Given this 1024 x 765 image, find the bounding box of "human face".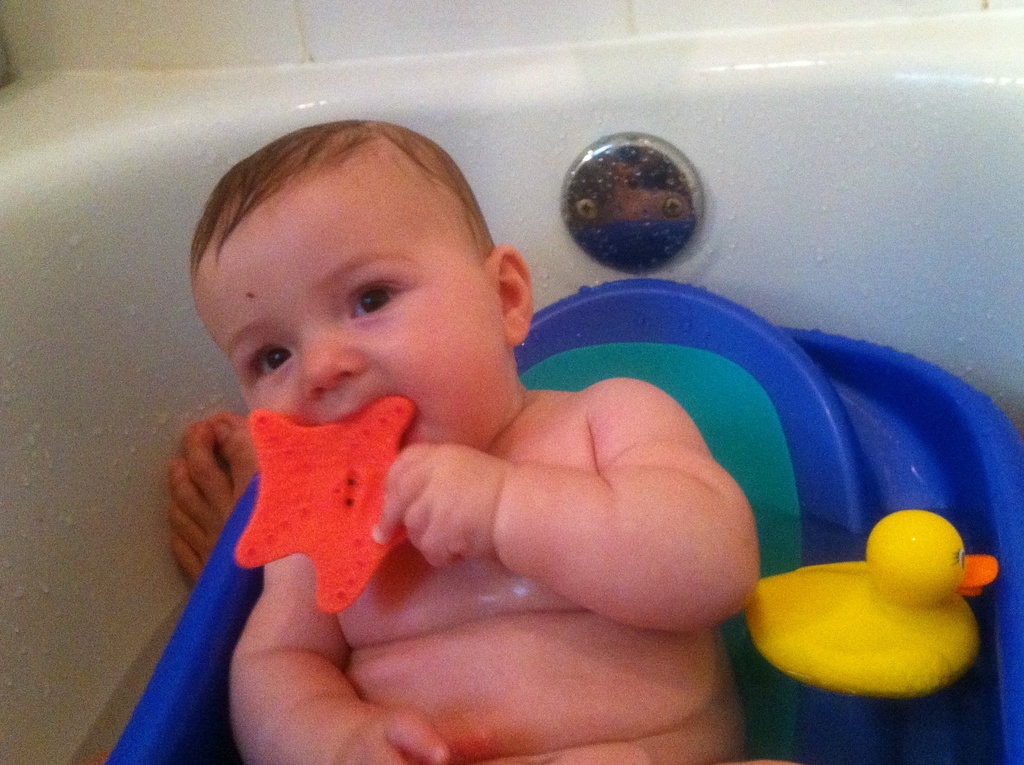
BBox(196, 193, 488, 450).
